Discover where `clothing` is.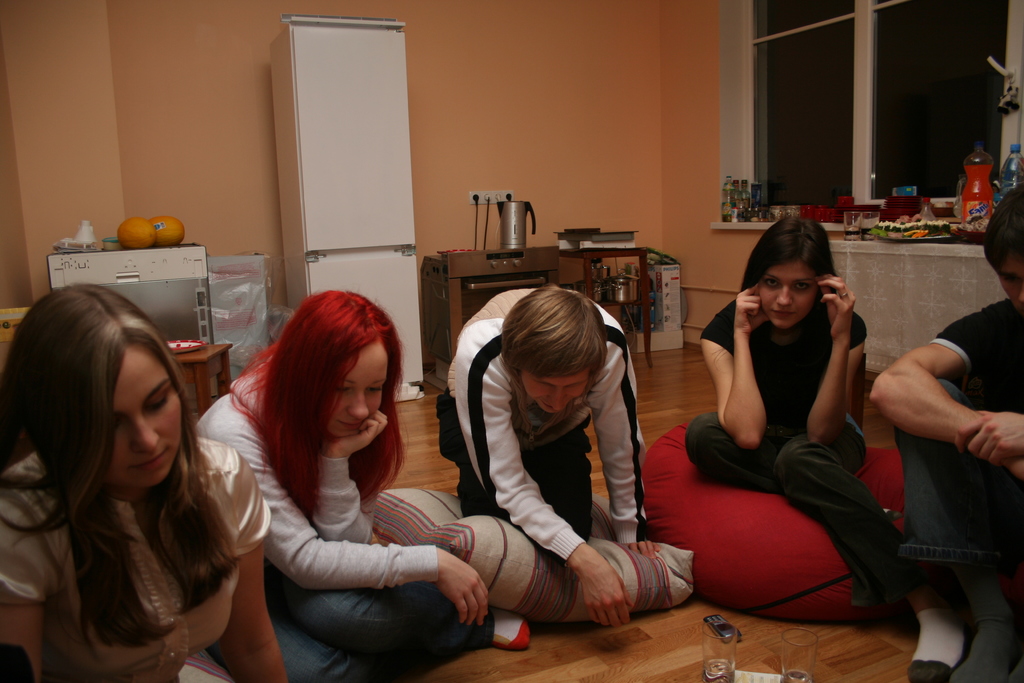
Discovered at crop(223, 385, 464, 650).
